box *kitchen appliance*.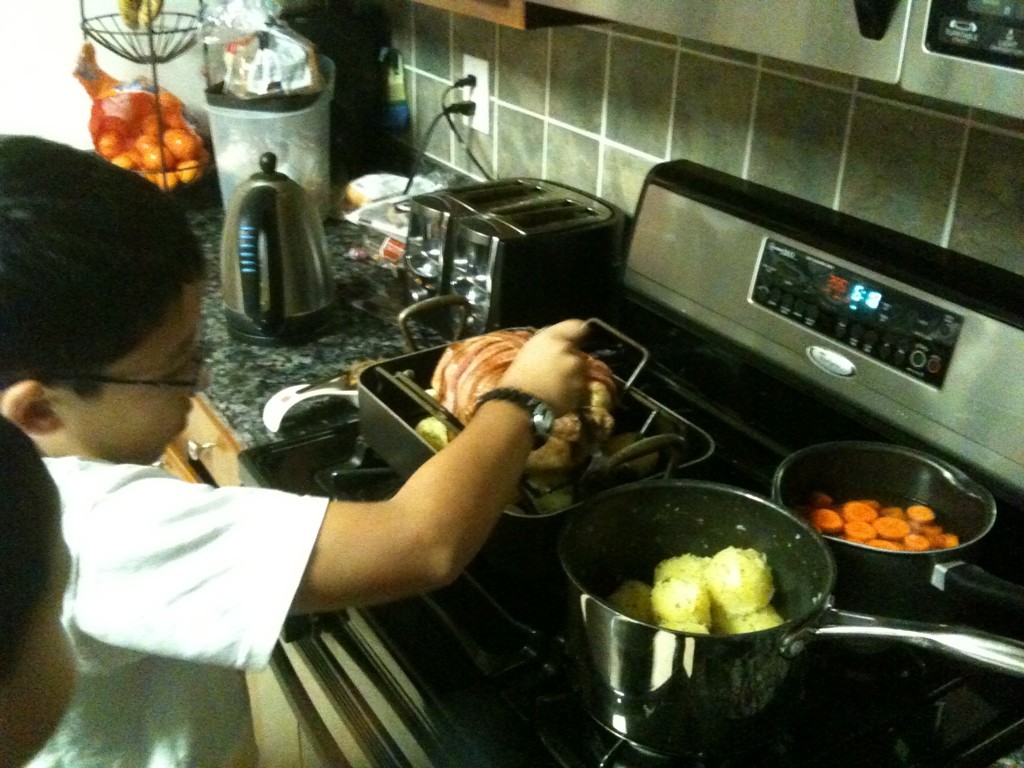
238:155:1023:767.
